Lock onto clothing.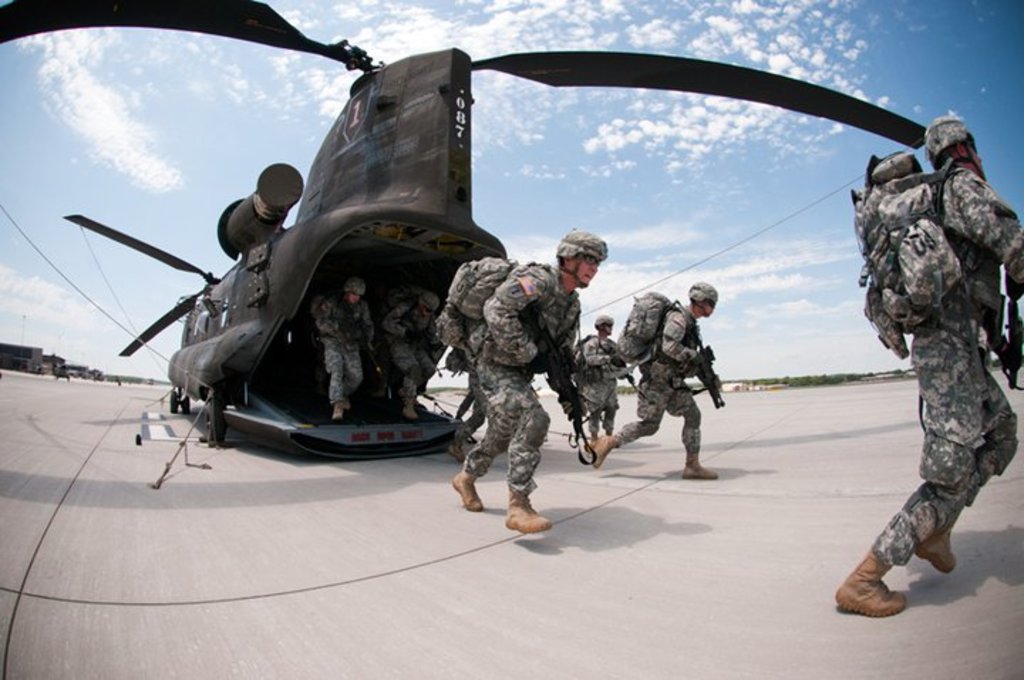
Locked: region(569, 340, 624, 425).
